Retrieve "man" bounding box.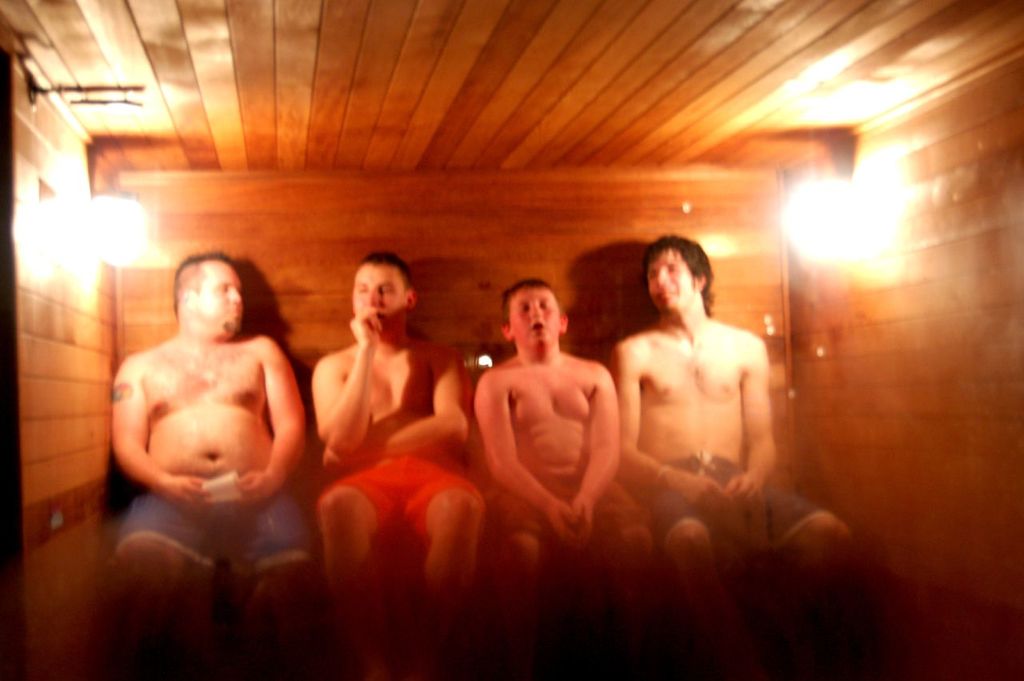
Bounding box: 614:233:857:595.
